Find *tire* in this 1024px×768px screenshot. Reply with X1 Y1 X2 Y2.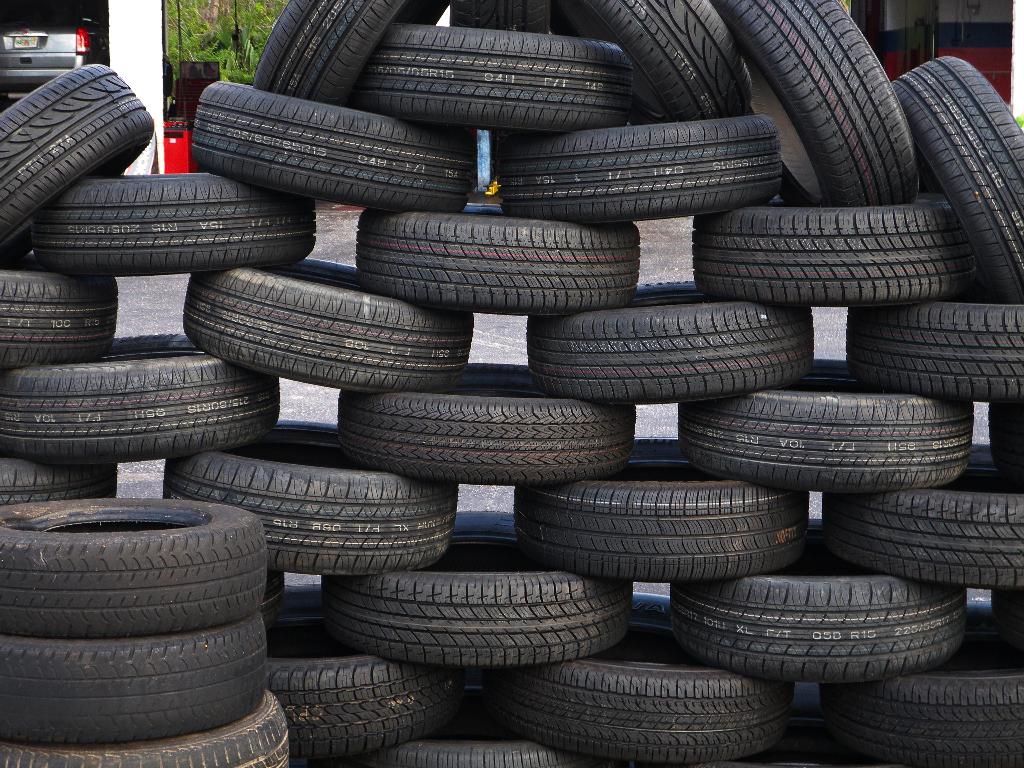
525 280 811 402.
